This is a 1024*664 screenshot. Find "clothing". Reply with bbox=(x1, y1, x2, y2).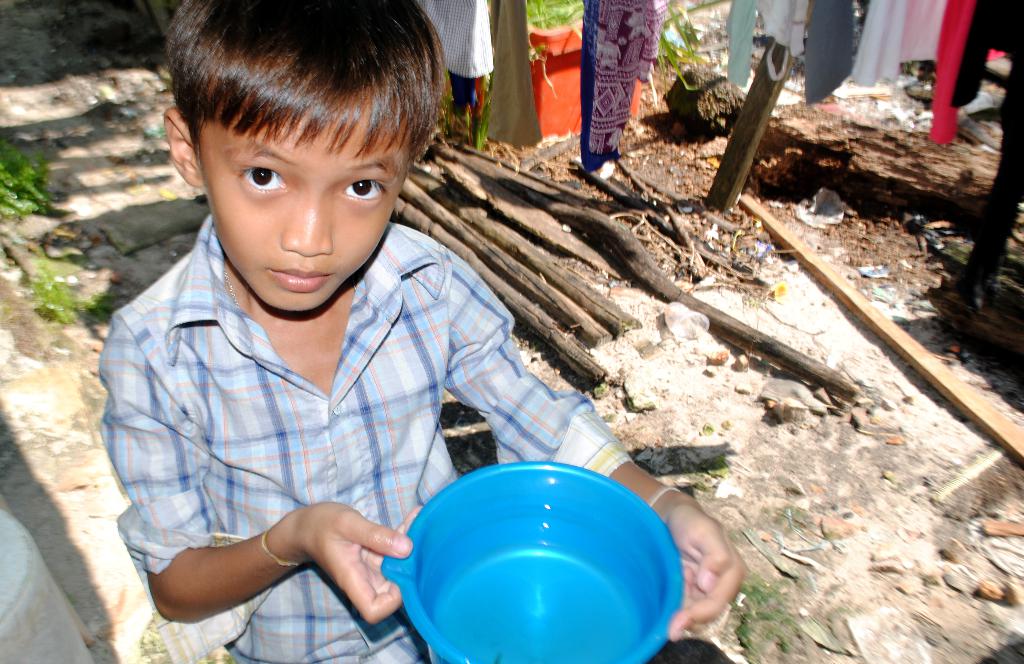
bbox=(97, 198, 643, 663).
